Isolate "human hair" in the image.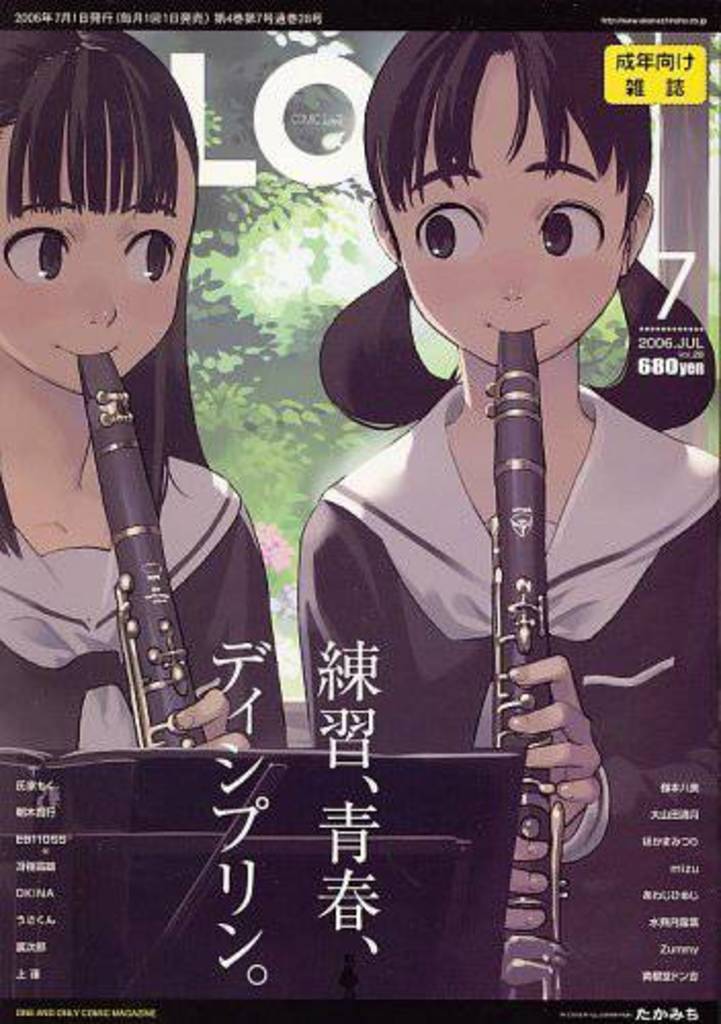
Isolated region: detection(320, 25, 719, 438).
